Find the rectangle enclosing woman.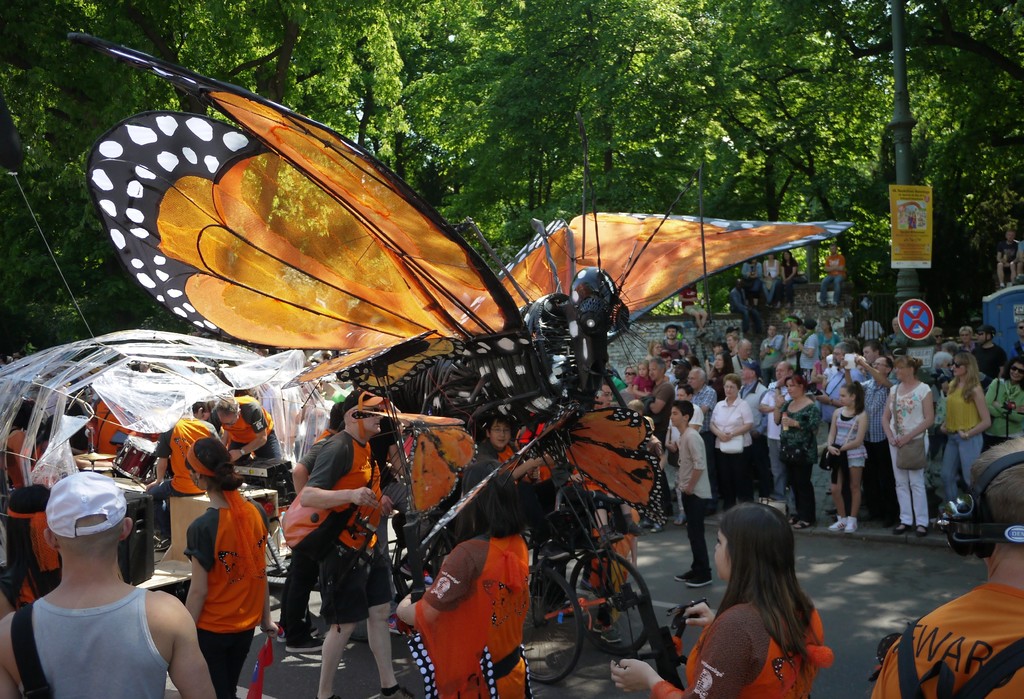
<box>772,375,818,528</box>.
